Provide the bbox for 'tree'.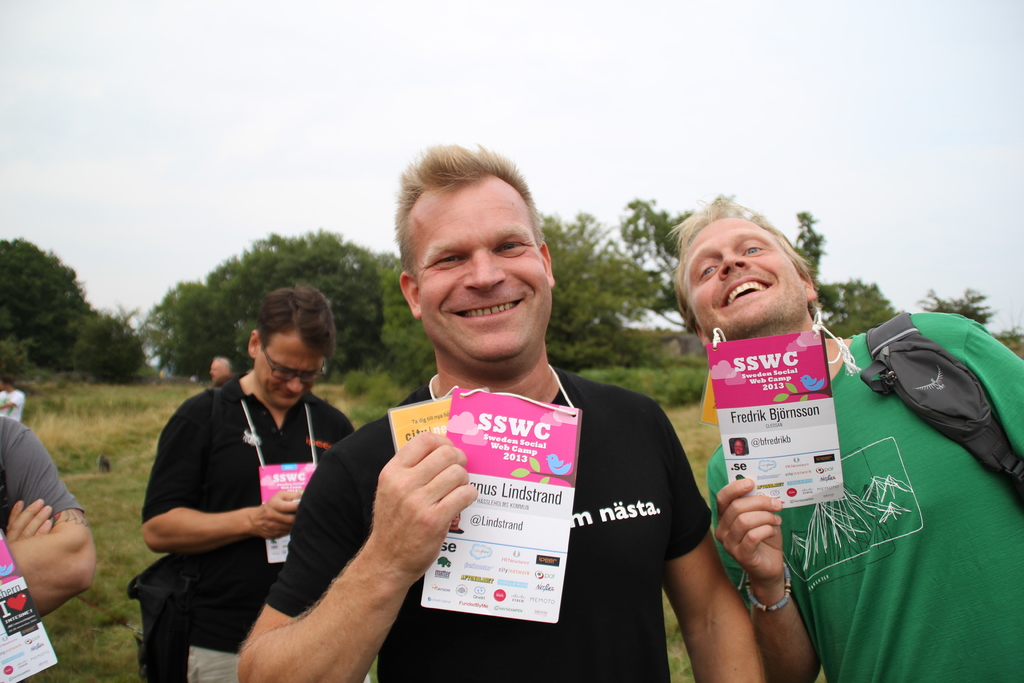
[left=374, top=264, right=453, bottom=395].
